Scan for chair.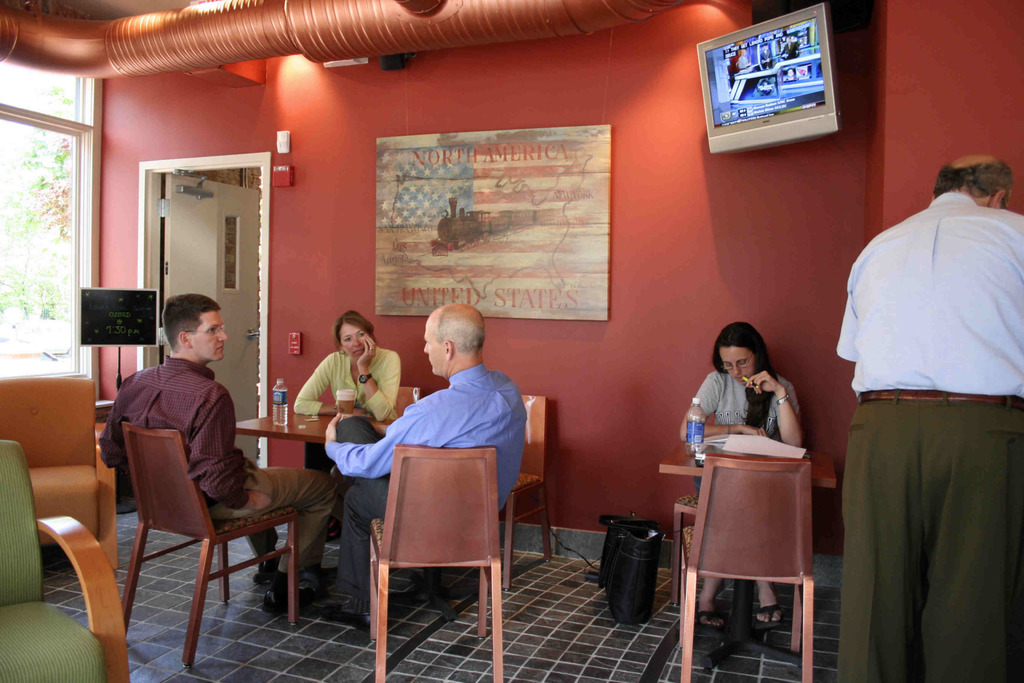
Scan result: pyautogui.locateOnScreen(394, 387, 422, 420).
